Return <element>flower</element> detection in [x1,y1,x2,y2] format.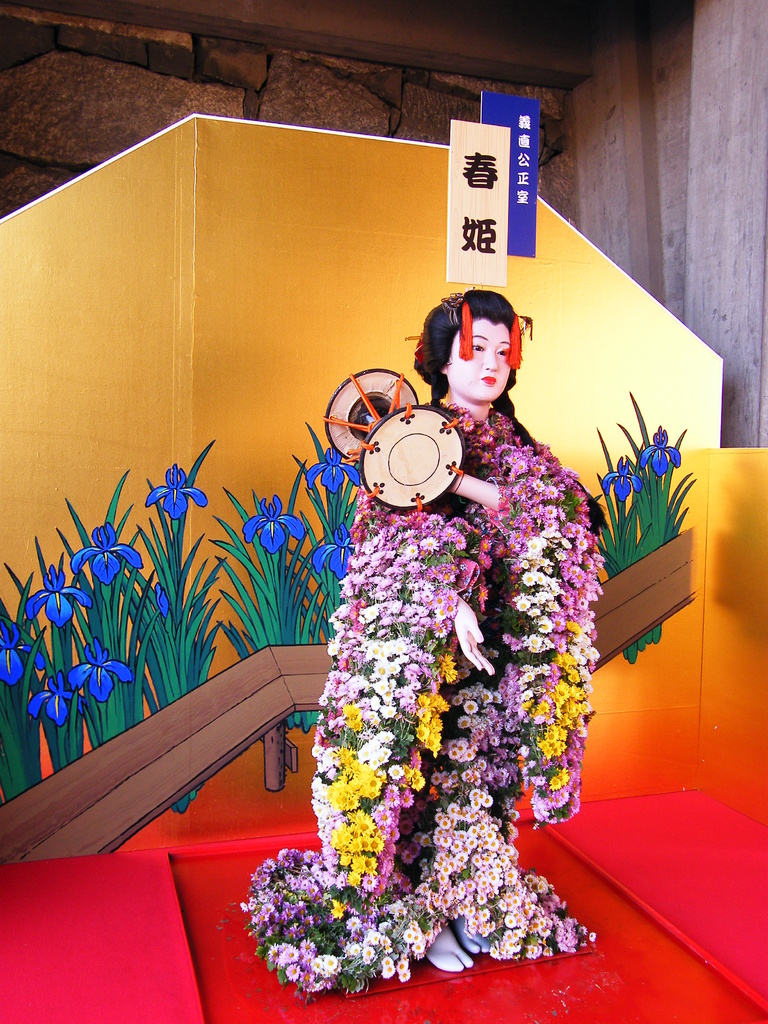
[70,529,138,582].
